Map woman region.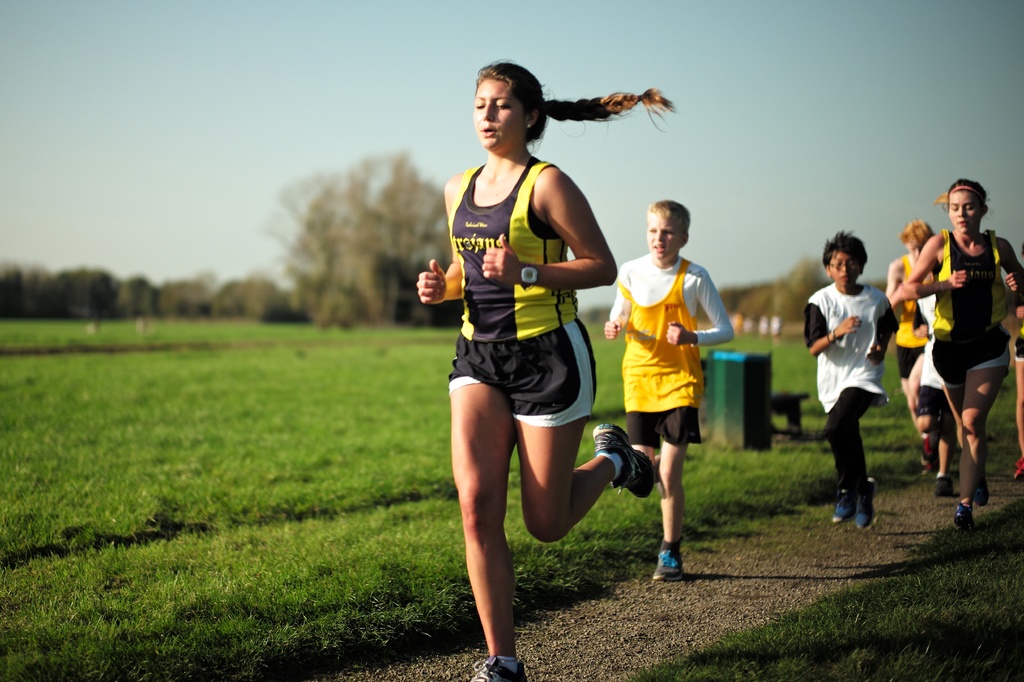
Mapped to 909,180,1023,530.
